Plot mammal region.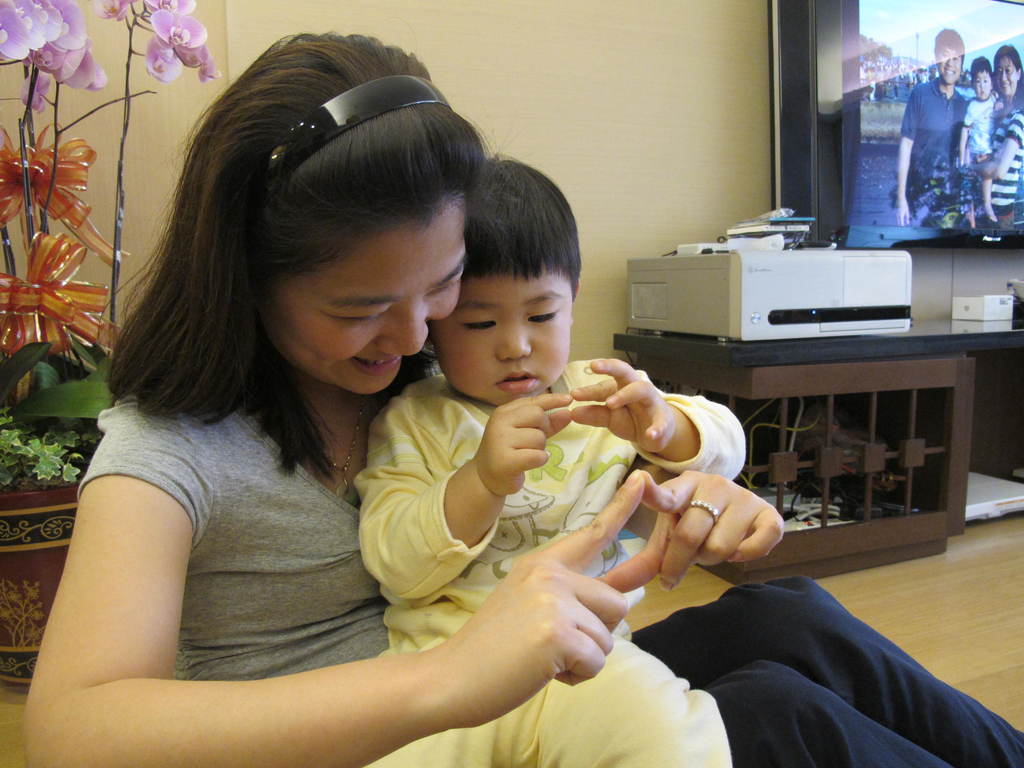
Plotted at (x1=965, y1=36, x2=1023, y2=217).
